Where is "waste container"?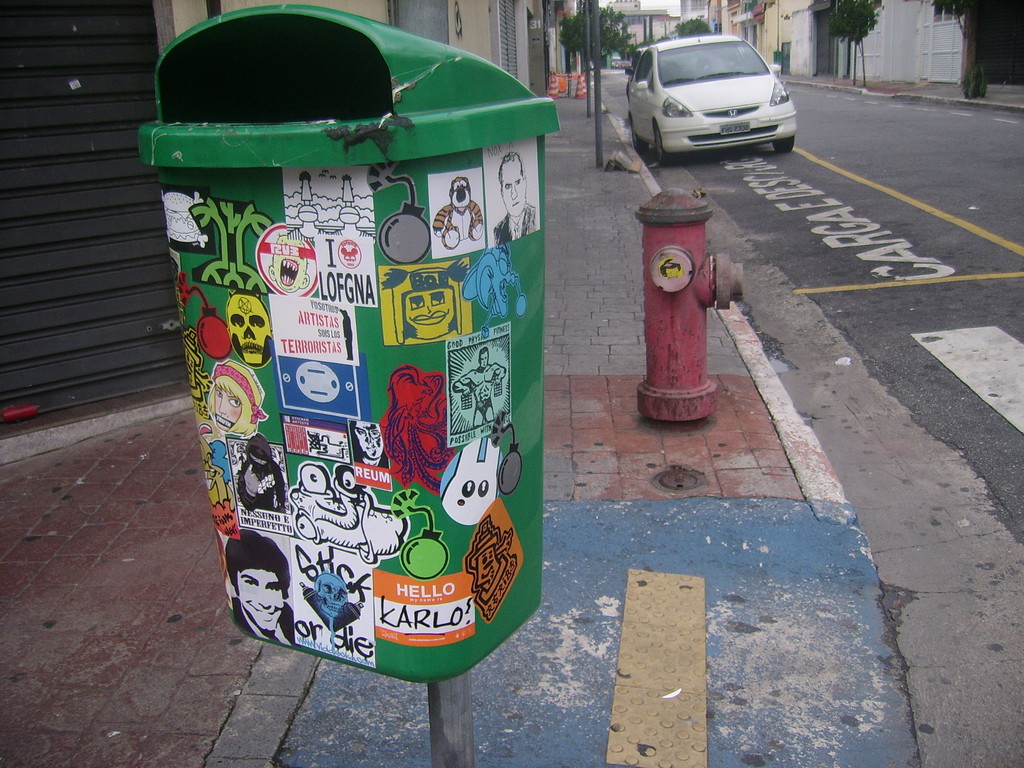
Rect(156, 56, 557, 710).
